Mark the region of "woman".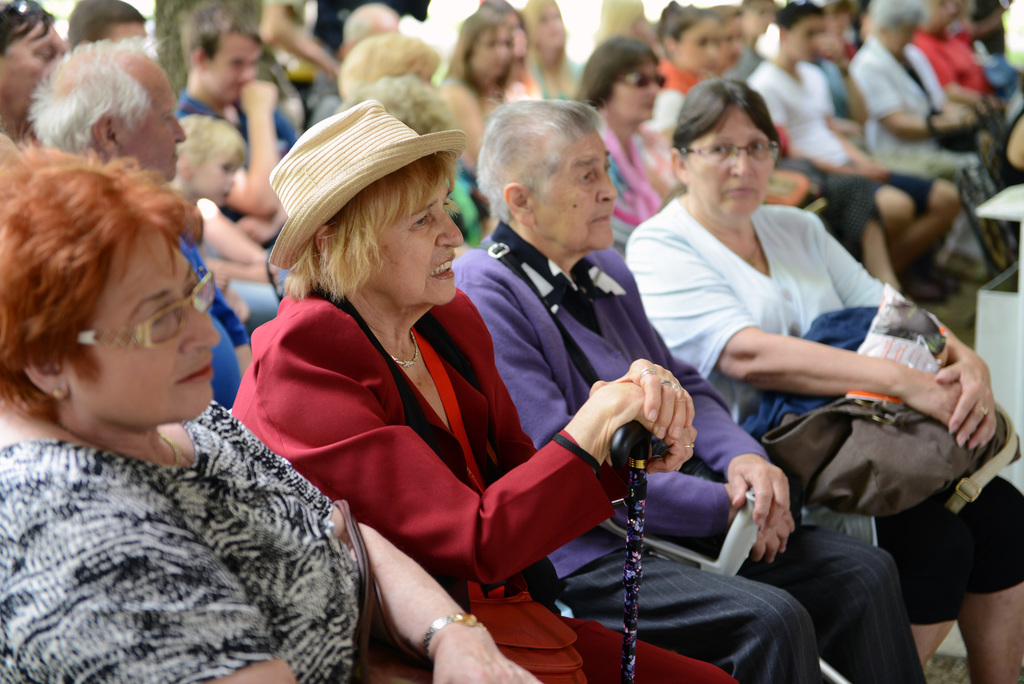
Region: region(653, 0, 723, 140).
